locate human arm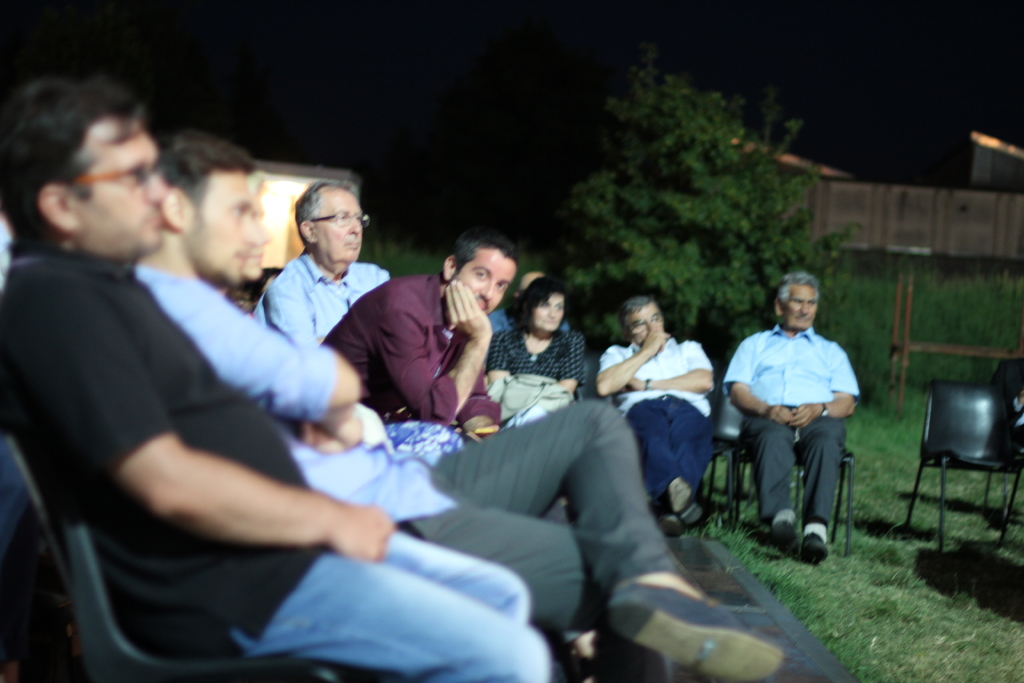
<box>596,318,668,397</box>
